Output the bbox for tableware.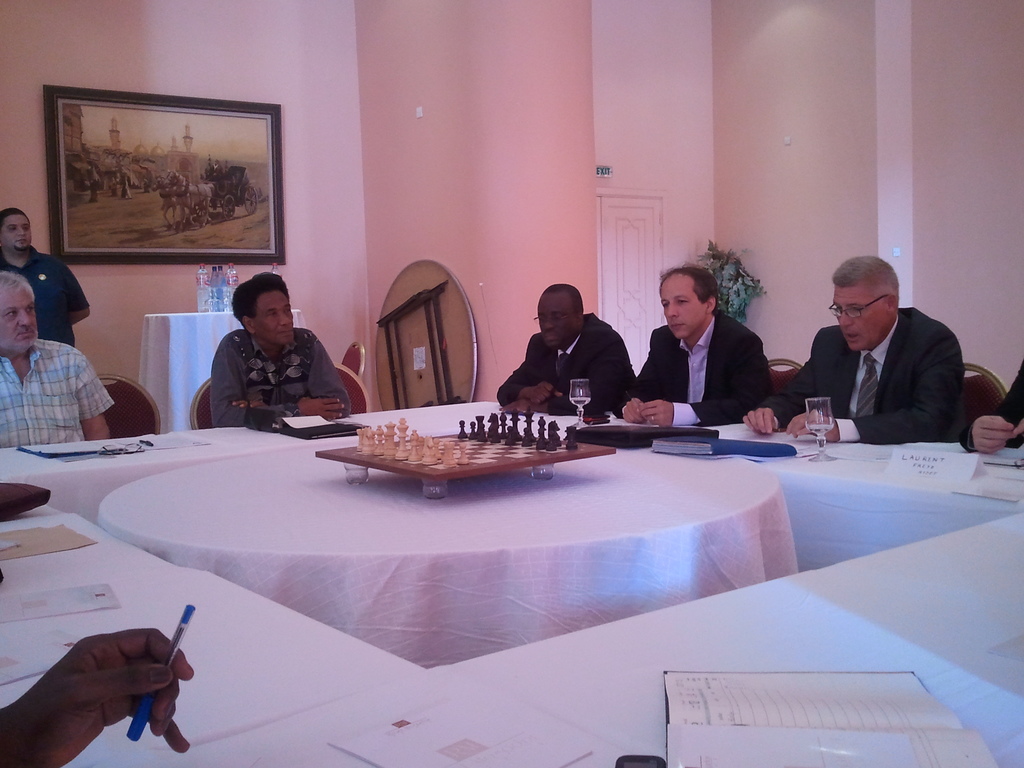
bbox=[570, 378, 589, 426].
